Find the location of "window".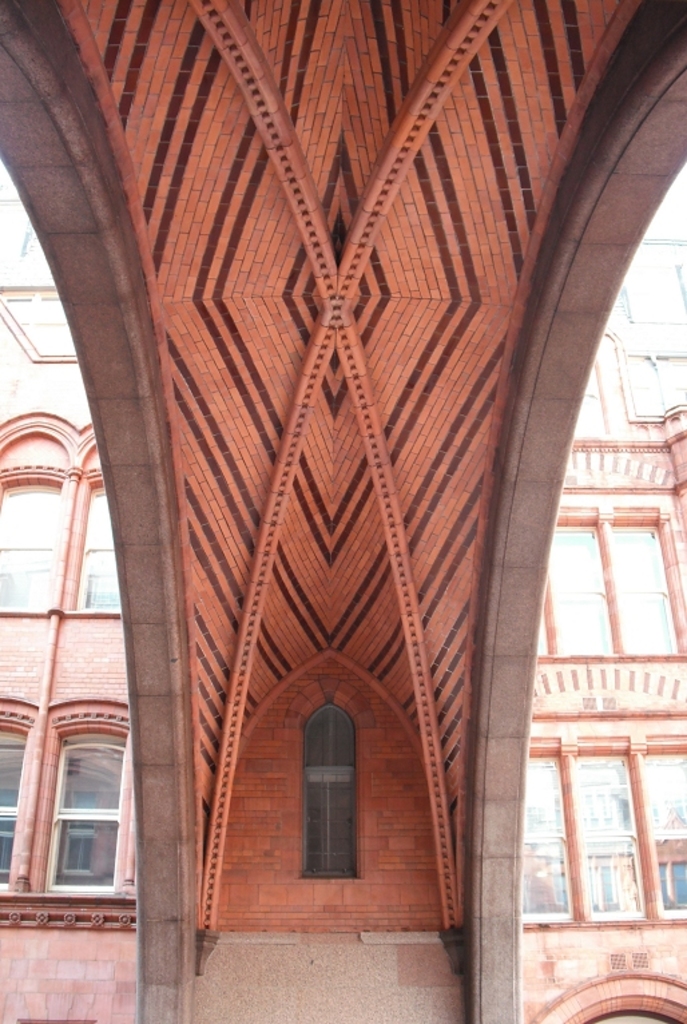
Location: left=0, top=699, right=28, bottom=924.
